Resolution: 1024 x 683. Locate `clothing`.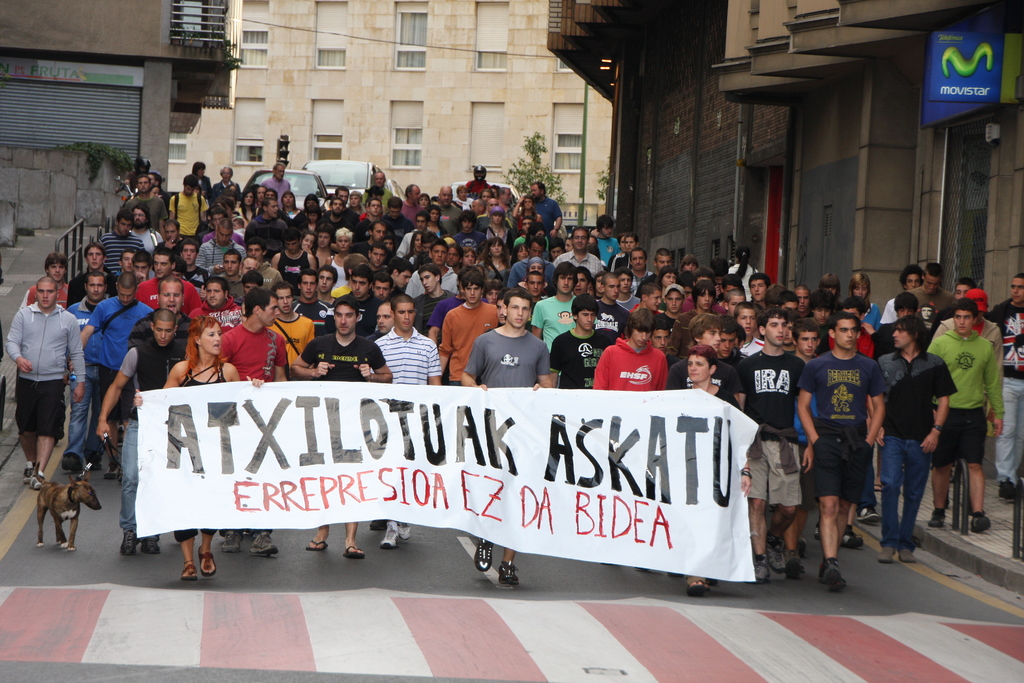
<region>72, 380, 97, 459</region>.
